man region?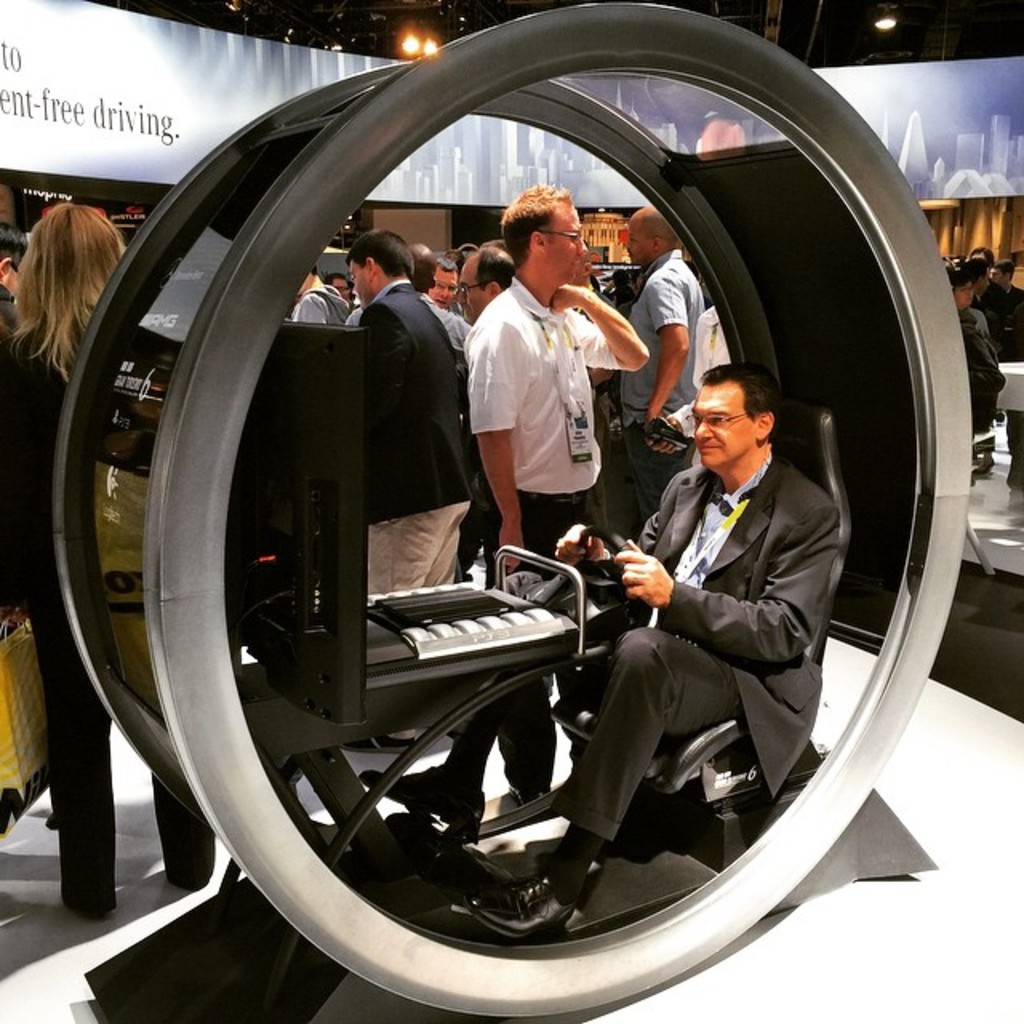
{"left": 627, "top": 206, "right": 710, "bottom": 434}
